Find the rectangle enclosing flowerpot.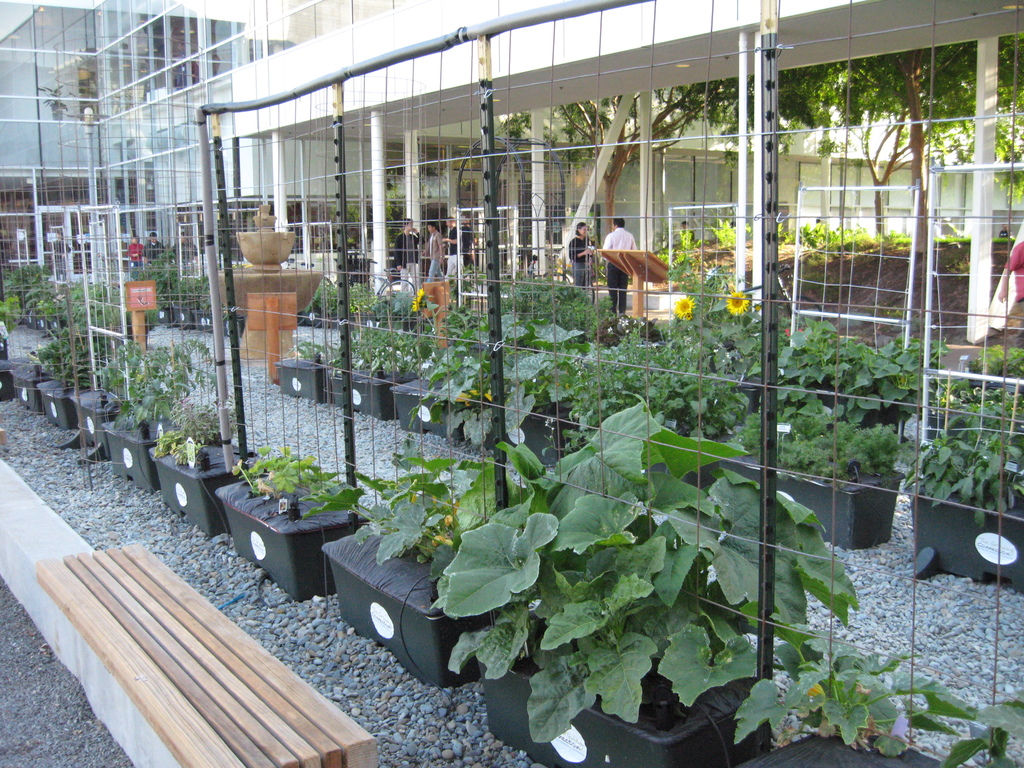
[70,380,129,442].
